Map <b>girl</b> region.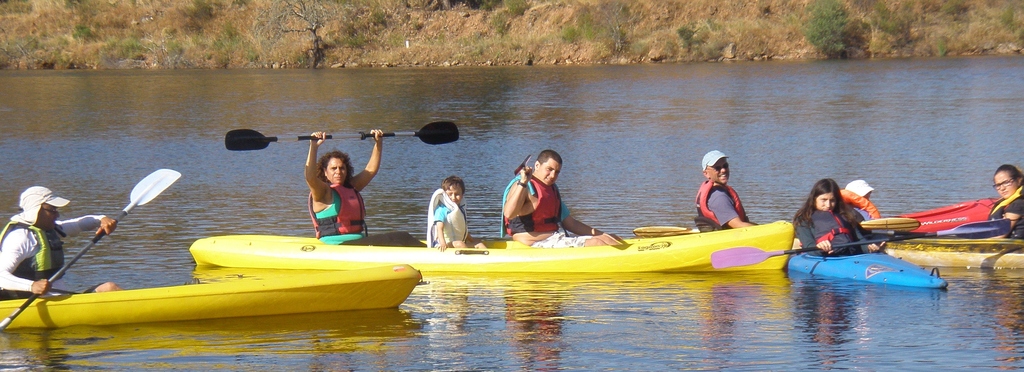
Mapped to Rect(788, 176, 893, 261).
